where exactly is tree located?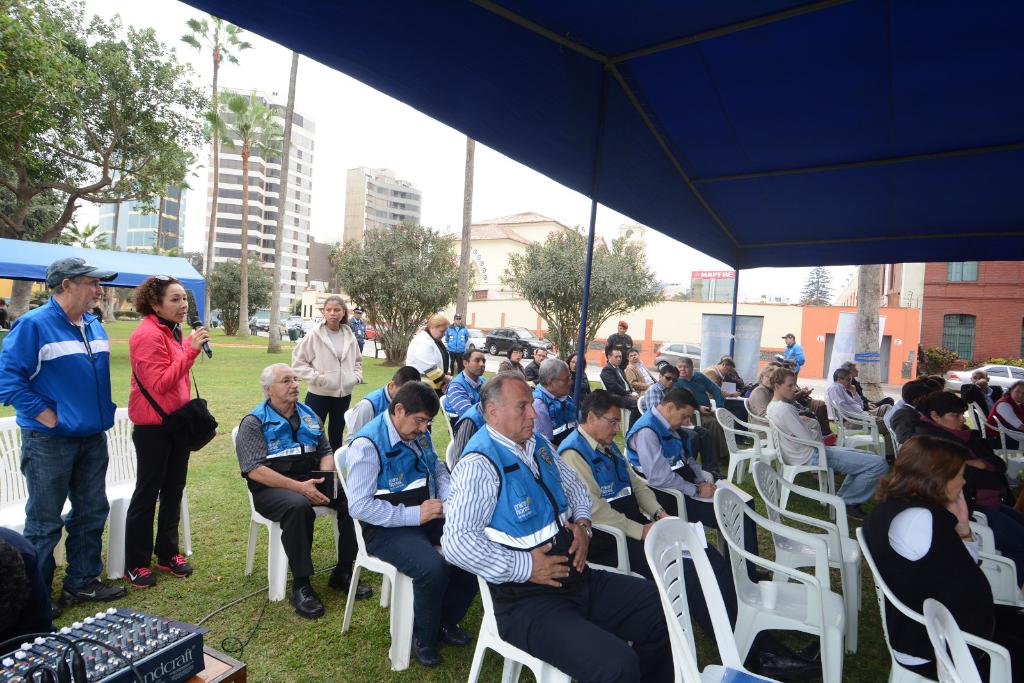
Its bounding box is (x1=203, y1=252, x2=273, y2=340).
